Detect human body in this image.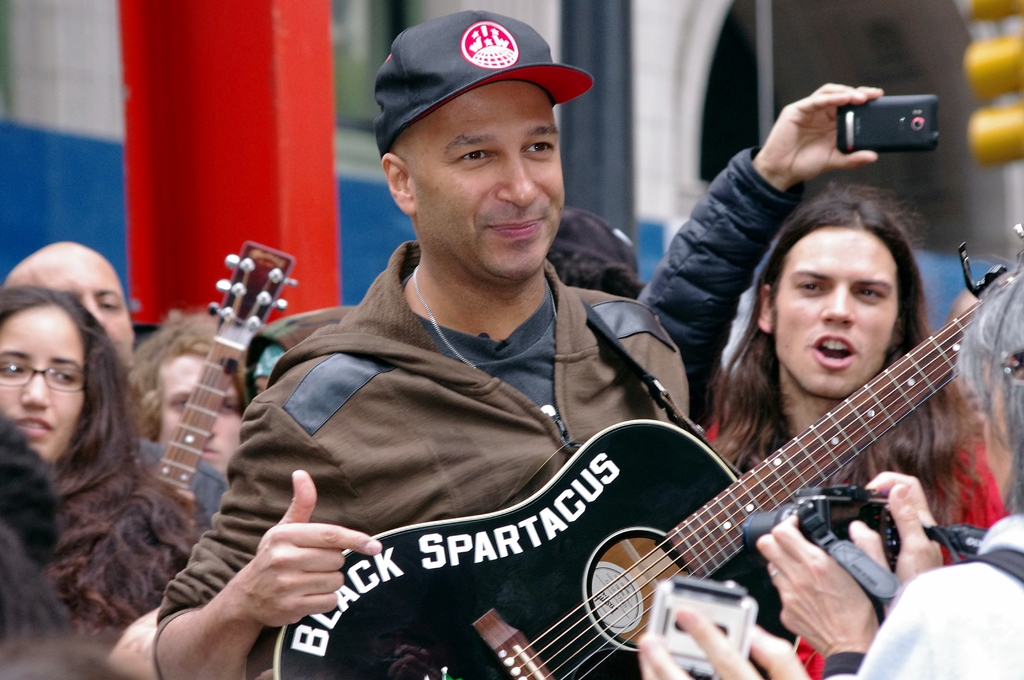
Detection: 3 473 238 679.
